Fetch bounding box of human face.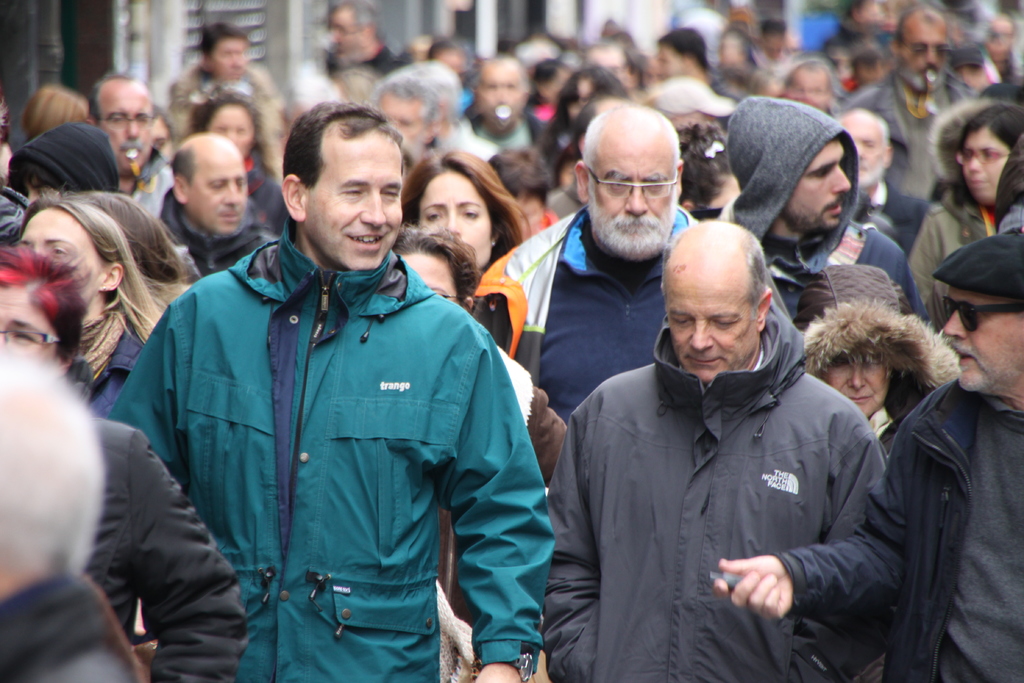
Bbox: <region>787, 67, 833, 110</region>.
